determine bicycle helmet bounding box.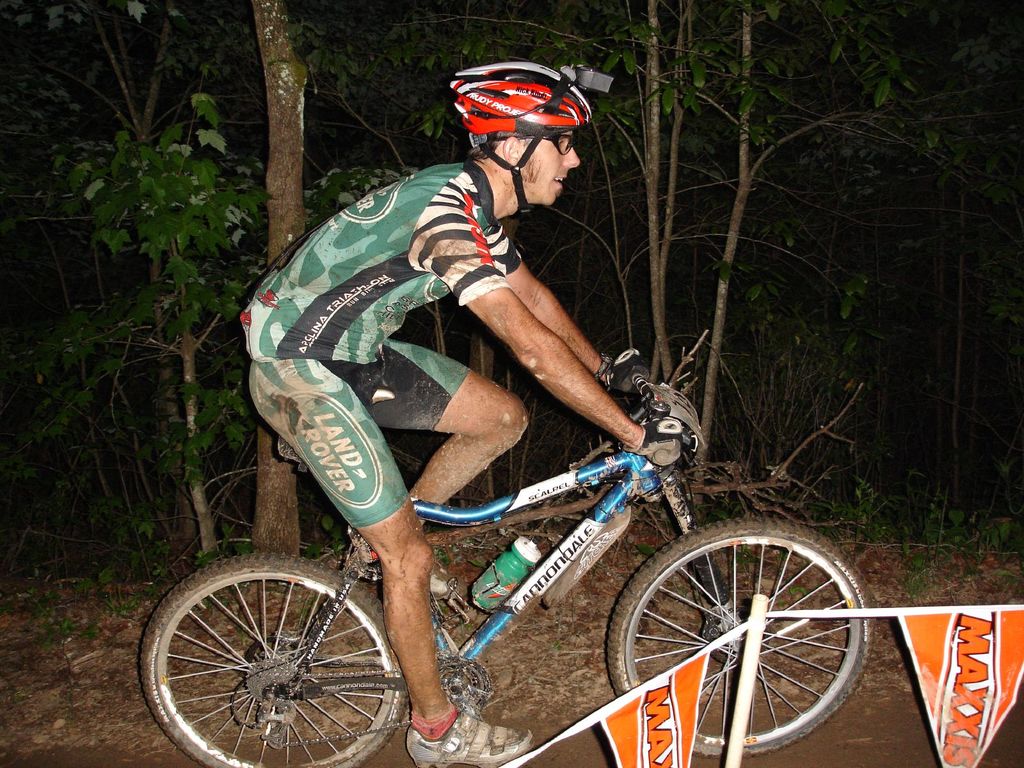
Determined: box(447, 53, 614, 208).
